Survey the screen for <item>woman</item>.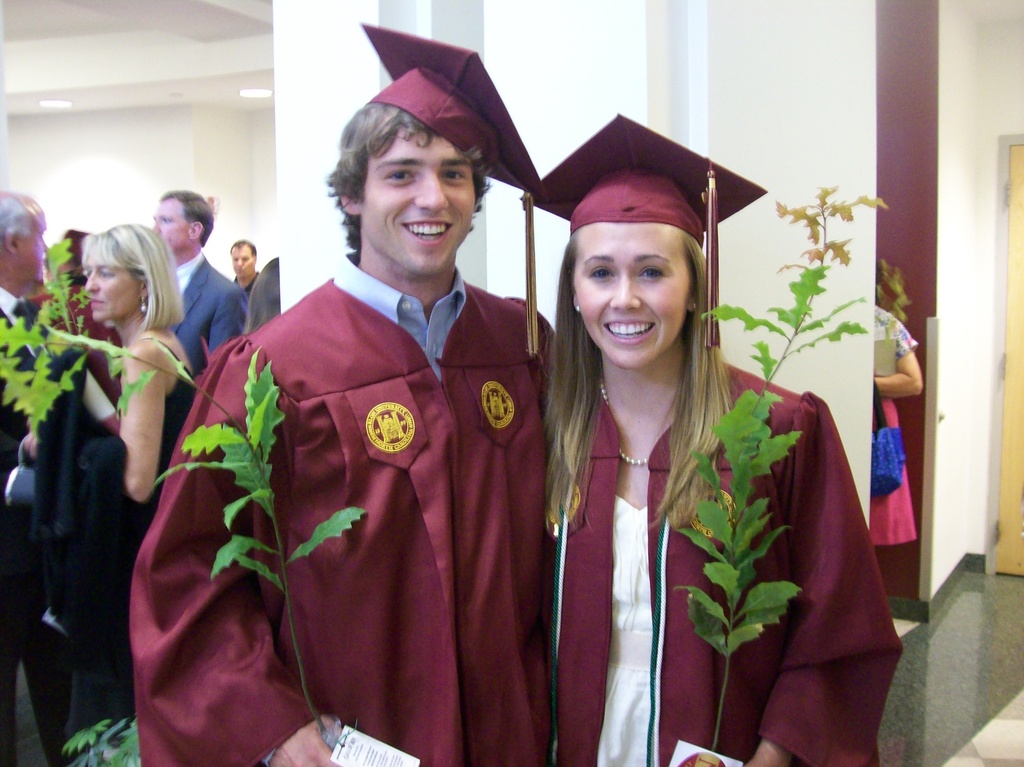
Survey found: crop(861, 265, 931, 537).
